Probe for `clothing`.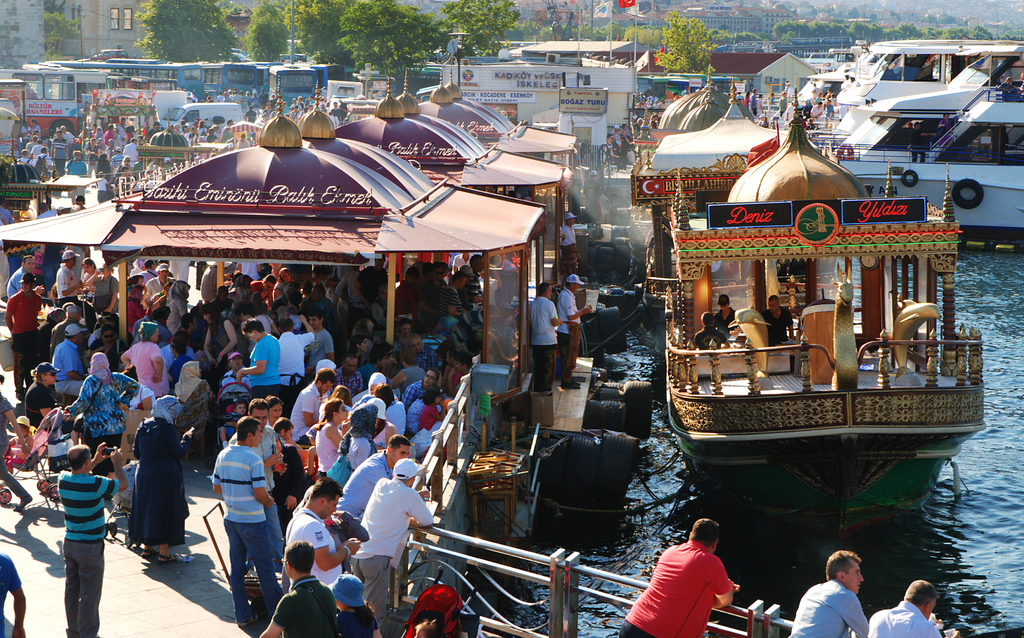
Probe result: (127,344,166,395).
